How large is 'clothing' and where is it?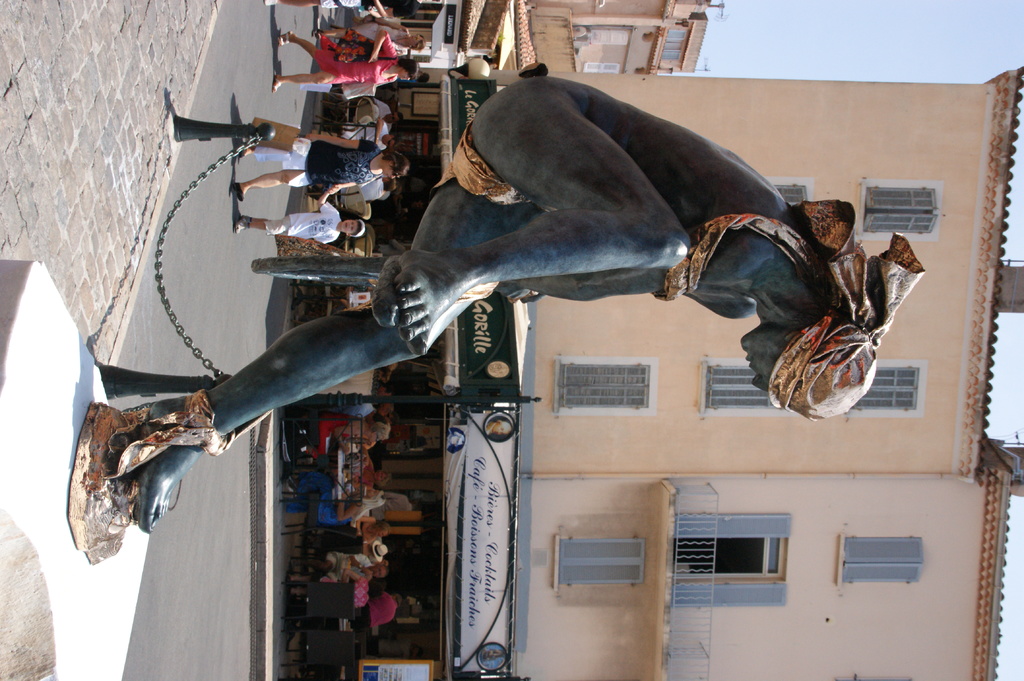
Bounding box: l=312, t=33, r=402, b=85.
